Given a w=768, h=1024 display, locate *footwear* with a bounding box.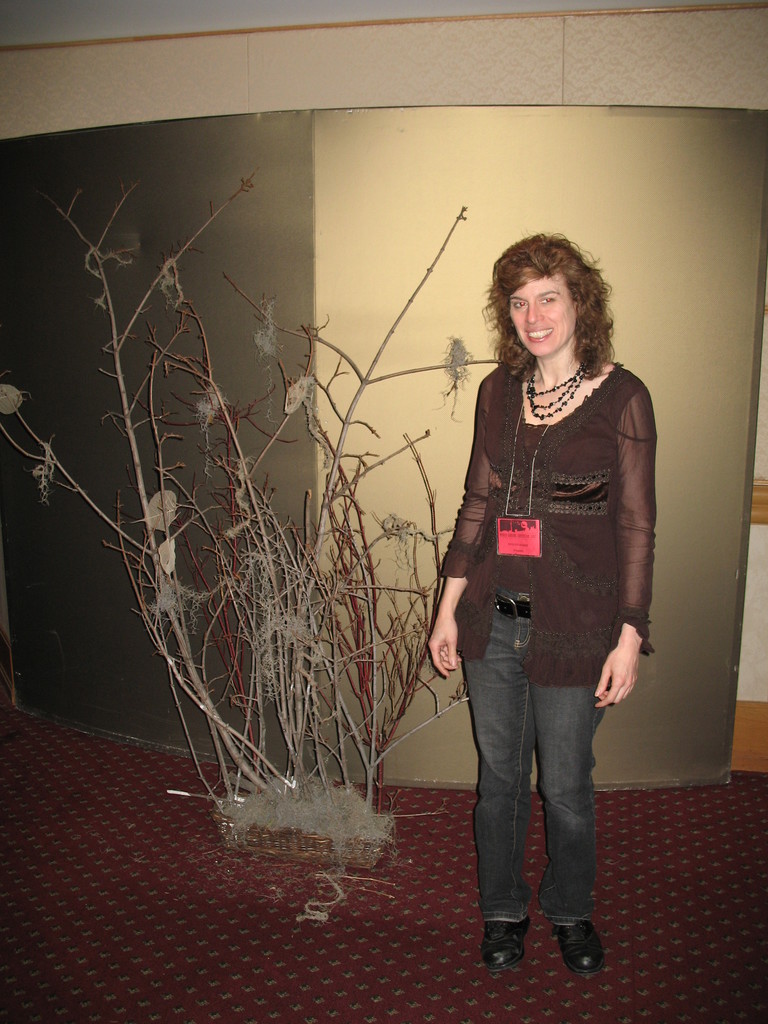
Located: (x1=483, y1=915, x2=529, y2=972).
